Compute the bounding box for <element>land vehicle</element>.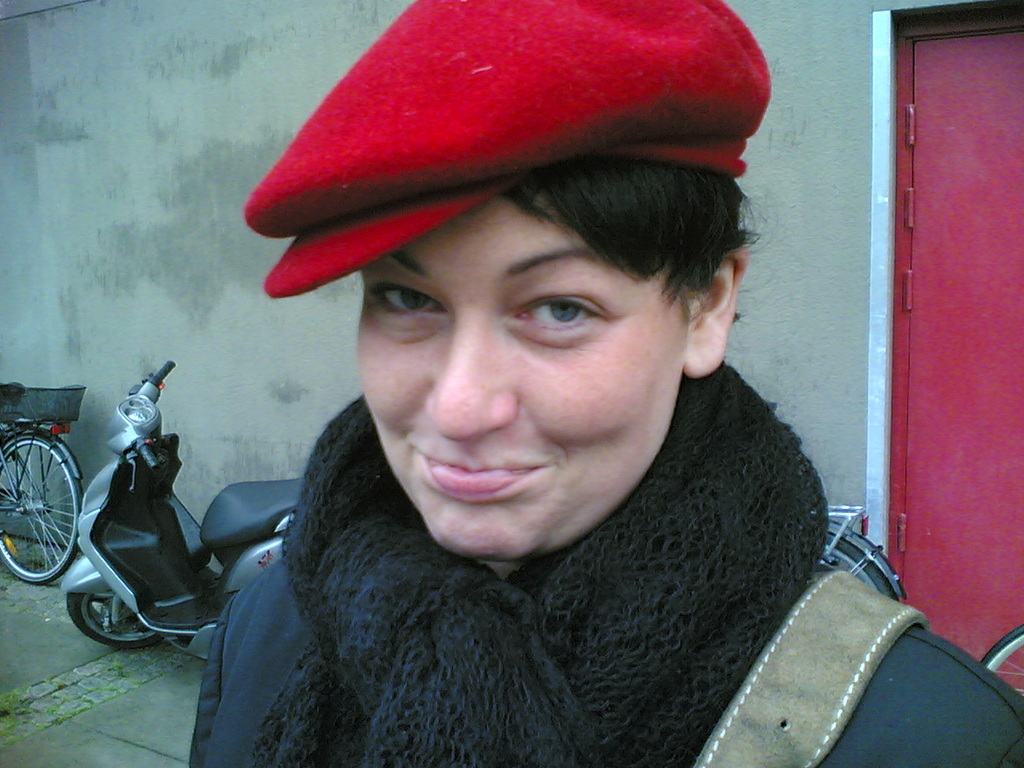
select_region(819, 501, 907, 607).
